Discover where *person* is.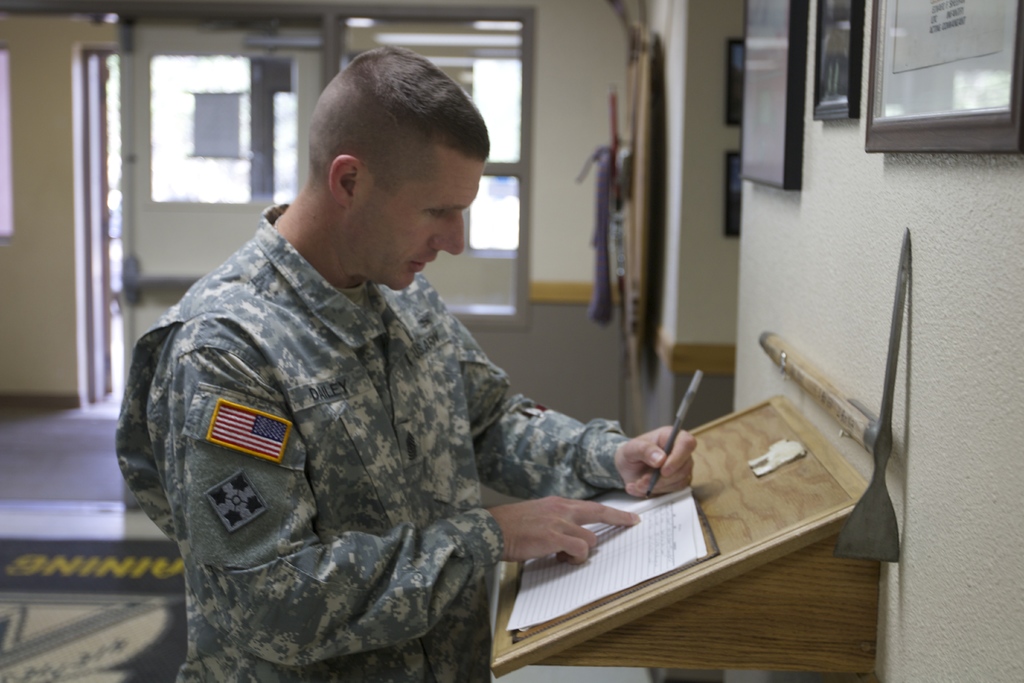
Discovered at bbox=(111, 40, 571, 682).
